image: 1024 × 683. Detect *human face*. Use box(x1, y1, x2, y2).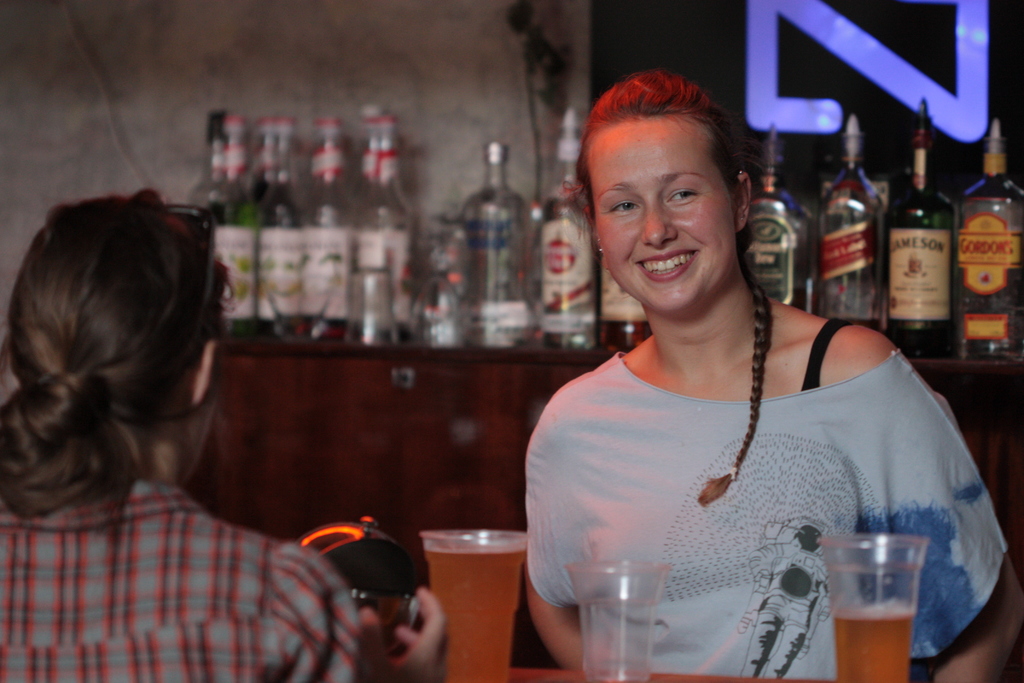
box(590, 115, 739, 315).
